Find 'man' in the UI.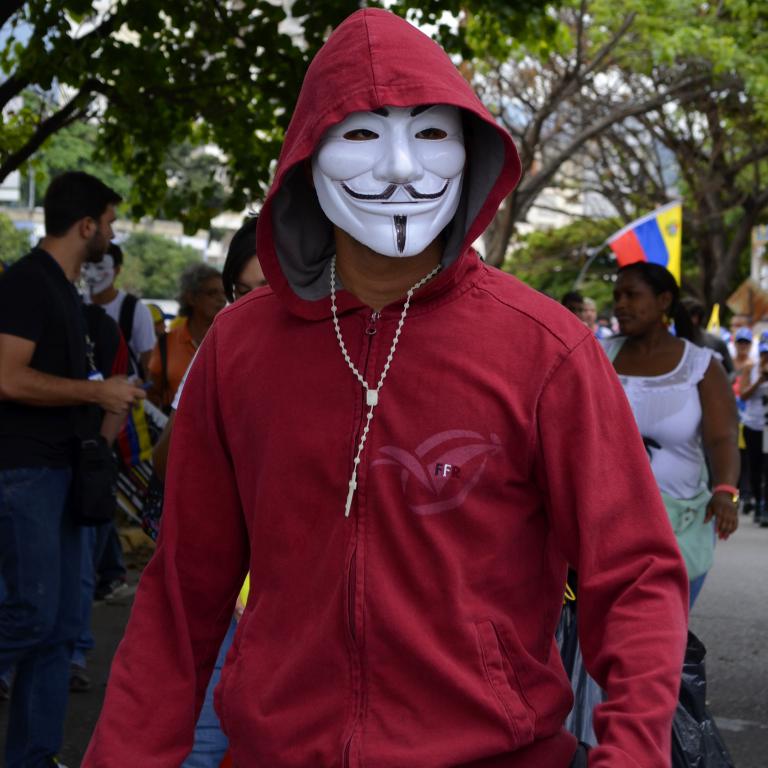
UI element at 1:173:148:672.
